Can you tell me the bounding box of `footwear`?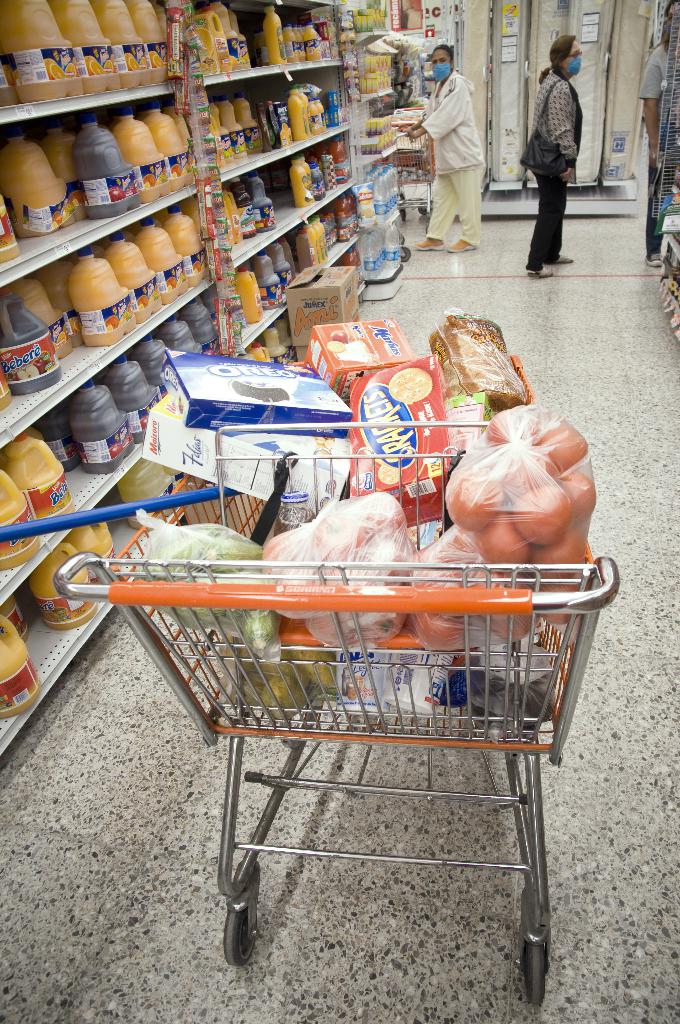
x1=455, y1=238, x2=481, y2=250.
